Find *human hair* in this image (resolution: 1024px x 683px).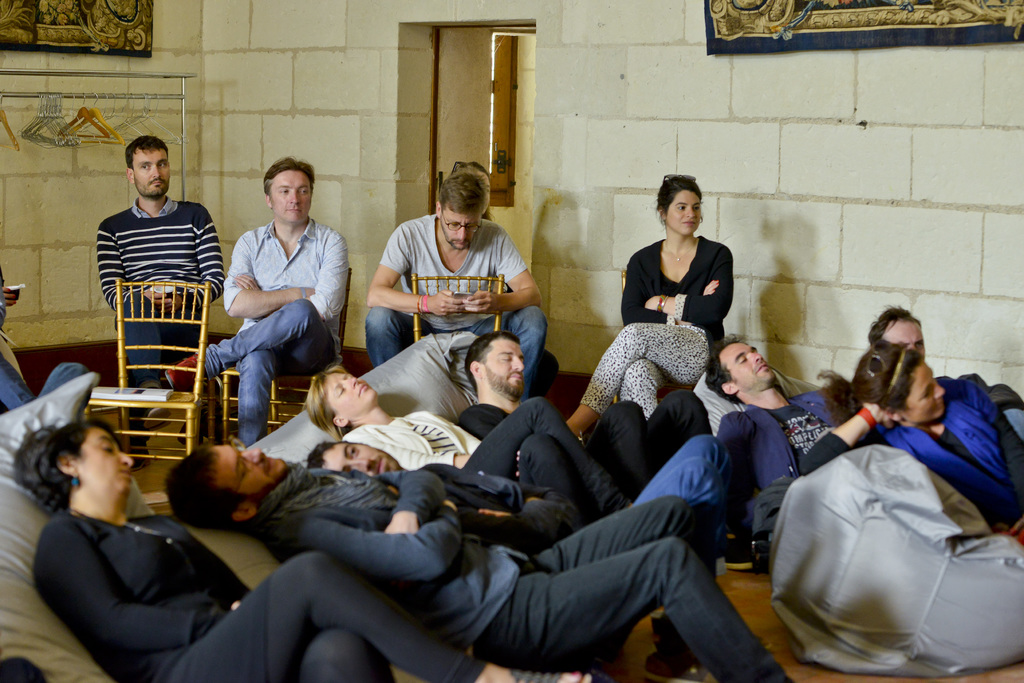
box=[302, 360, 352, 438].
